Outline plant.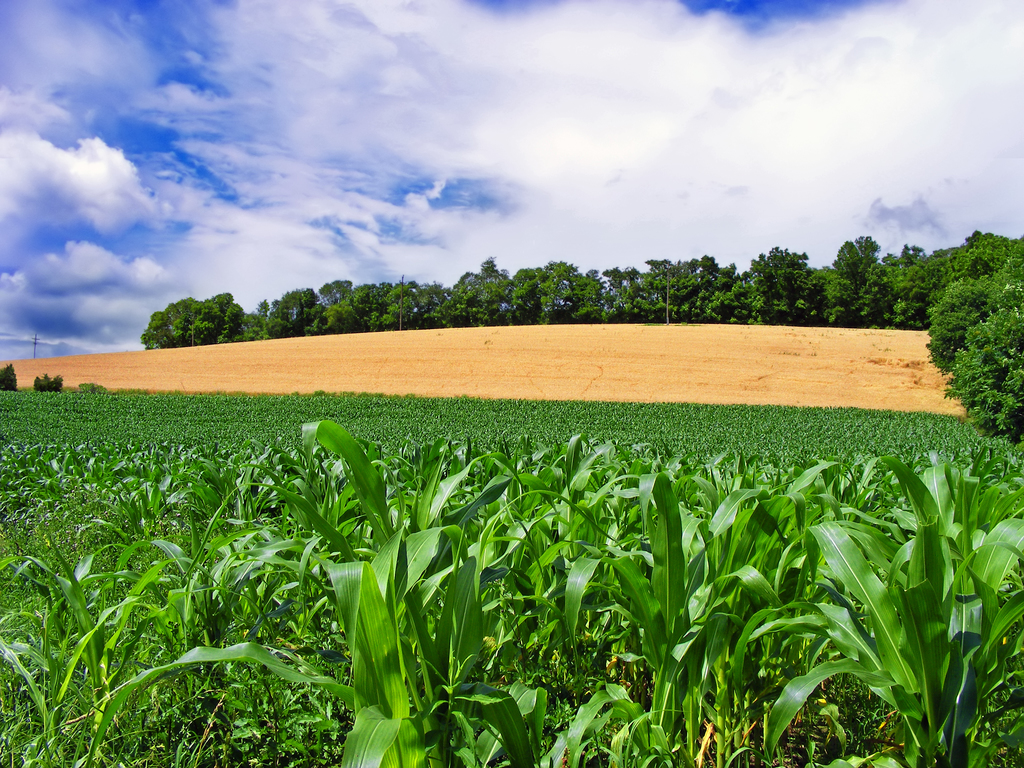
Outline: <box>0,367,20,396</box>.
